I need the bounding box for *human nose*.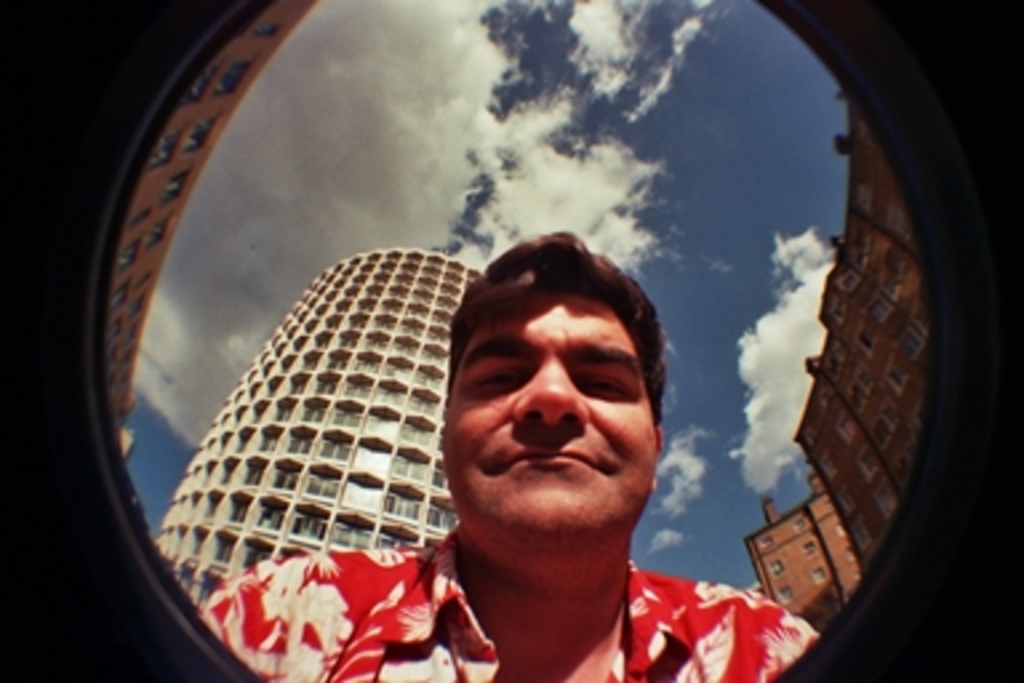
Here it is: left=515, top=360, right=589, bottom=435.
